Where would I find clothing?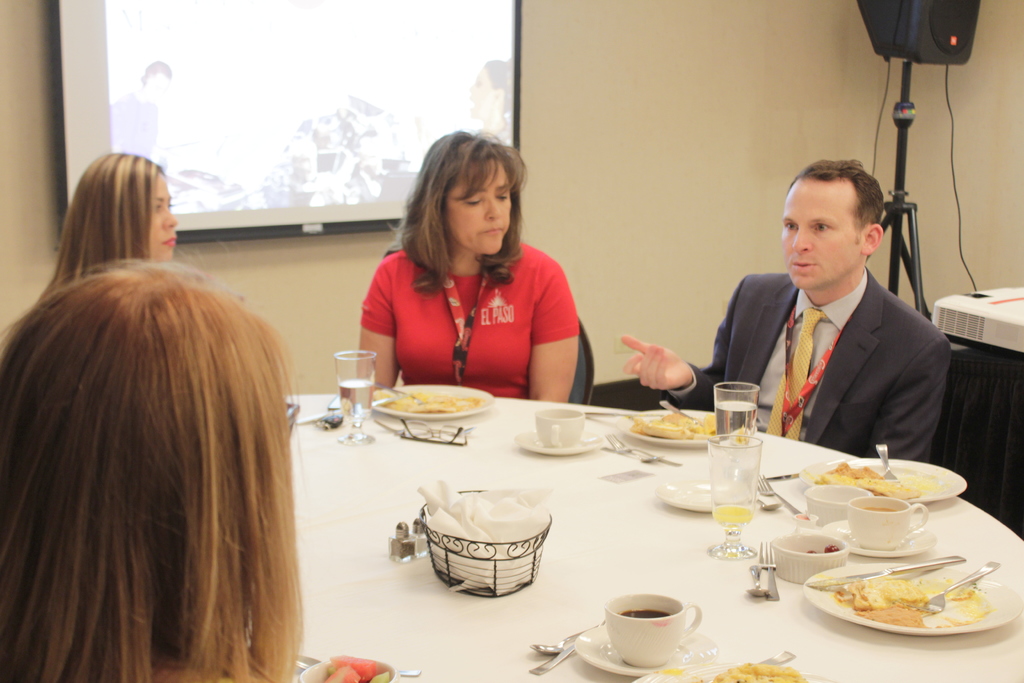
At select_region(110, 92, 156, 157).
